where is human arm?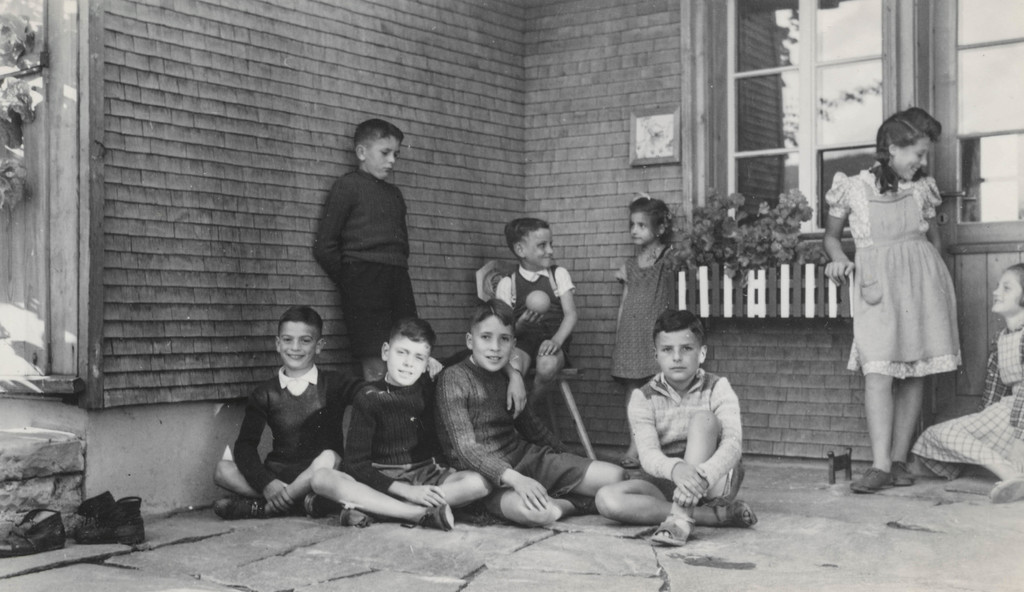
533, 262, 583, 362.
